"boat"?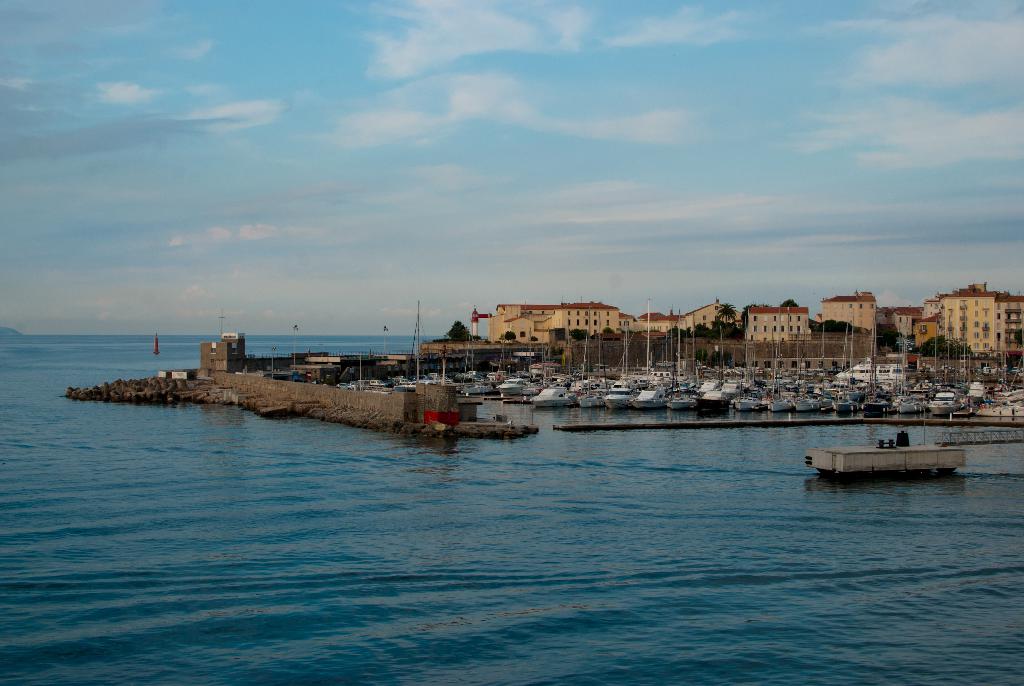
(x1=627, y1=381, x2=676, y2=409)
